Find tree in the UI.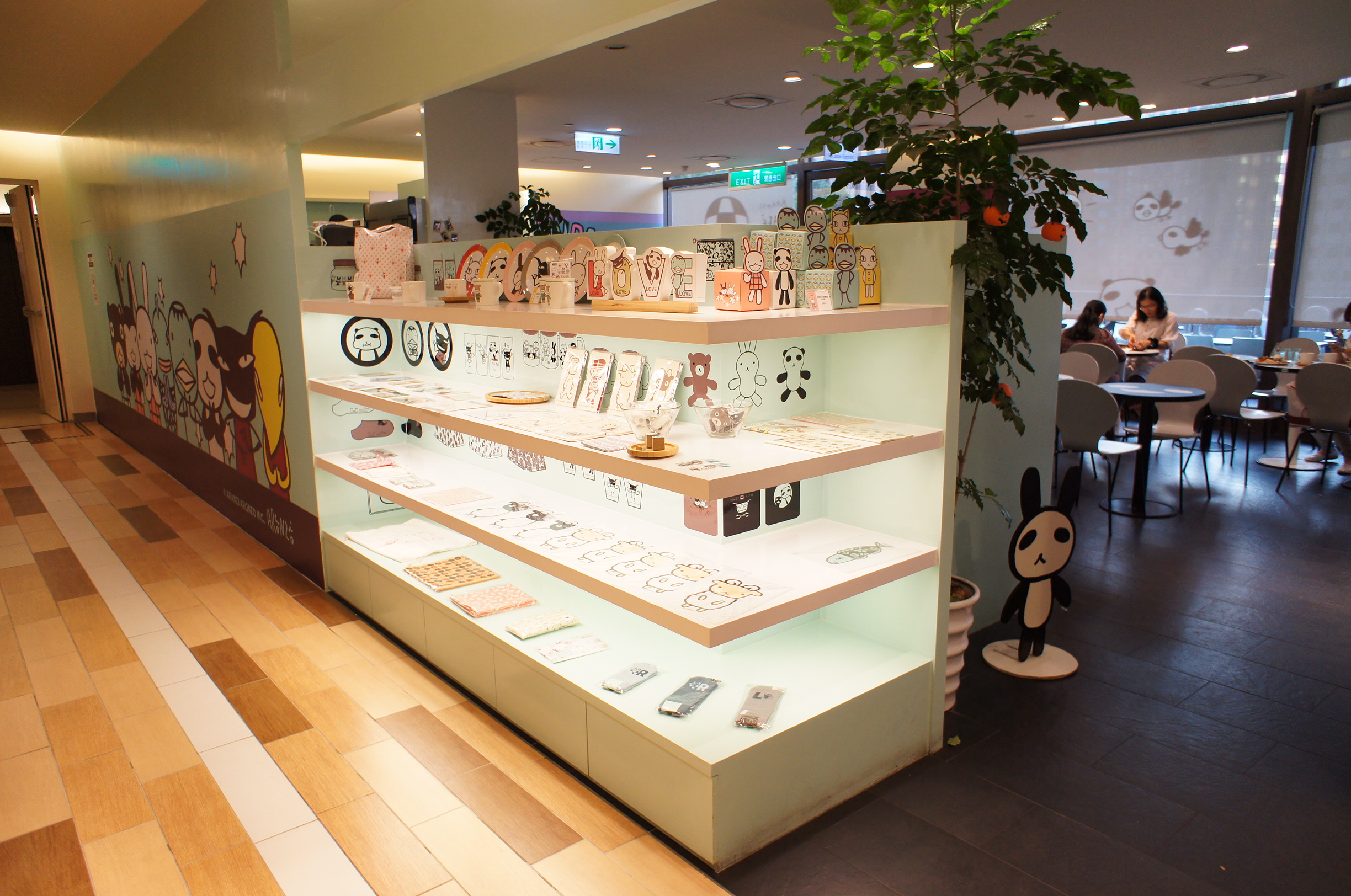
UI element at region(432, 0, 625, 332).
